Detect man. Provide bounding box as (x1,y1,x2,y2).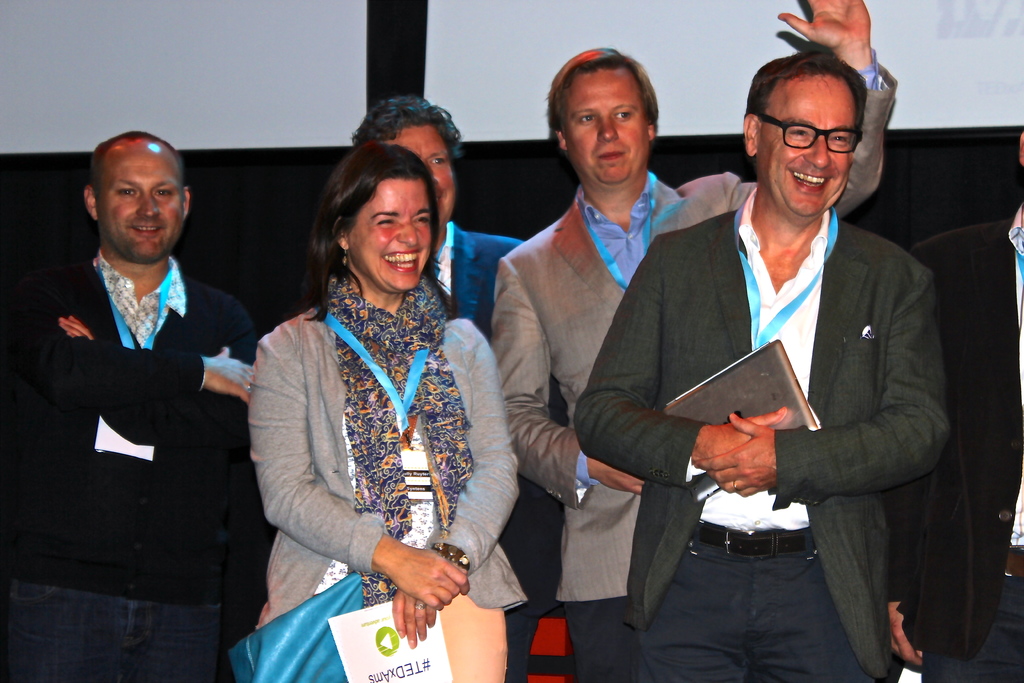
(582,58,947,682).
